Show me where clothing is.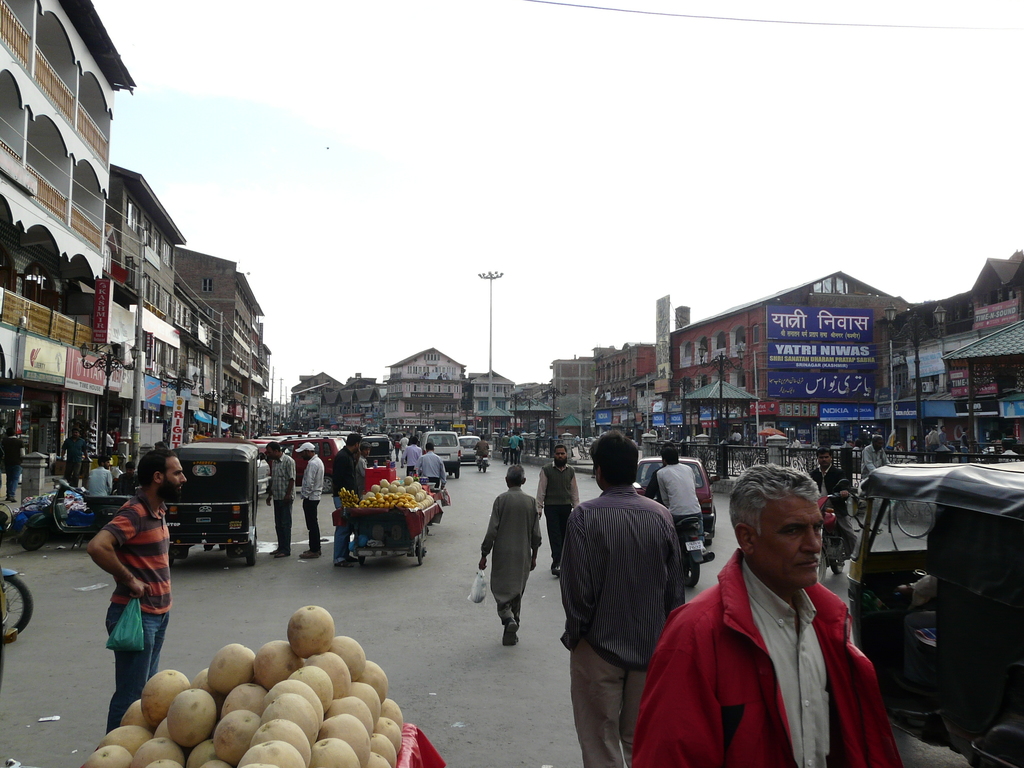
clothing is at <region>302, 456, 323, 554</region>.
